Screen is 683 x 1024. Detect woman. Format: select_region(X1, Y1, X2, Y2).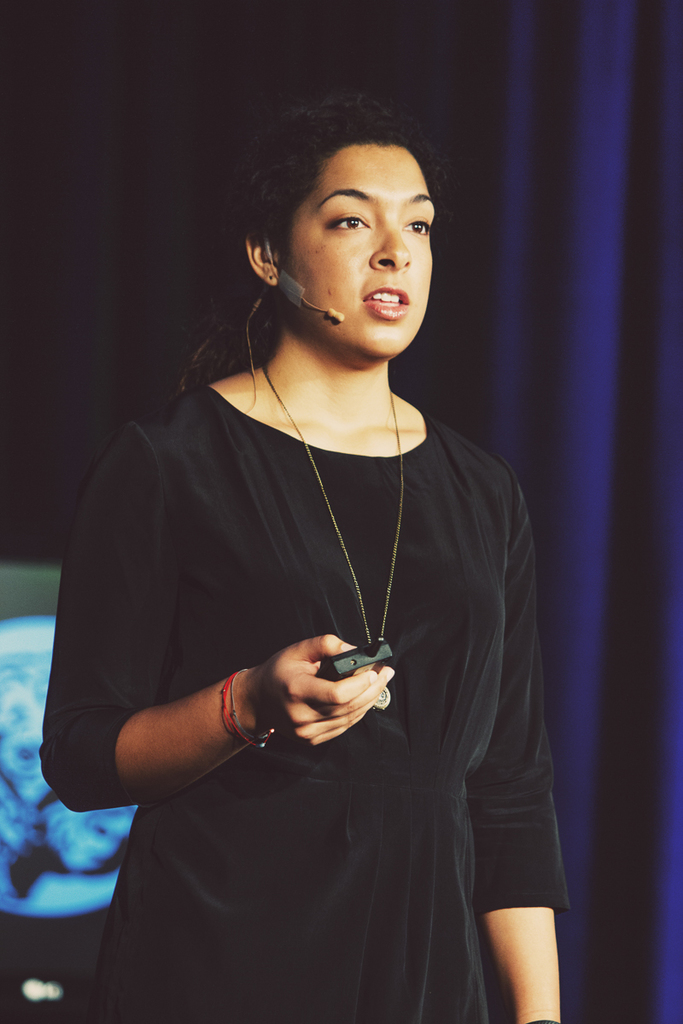
select_region(32, 83, 593, 1023).
